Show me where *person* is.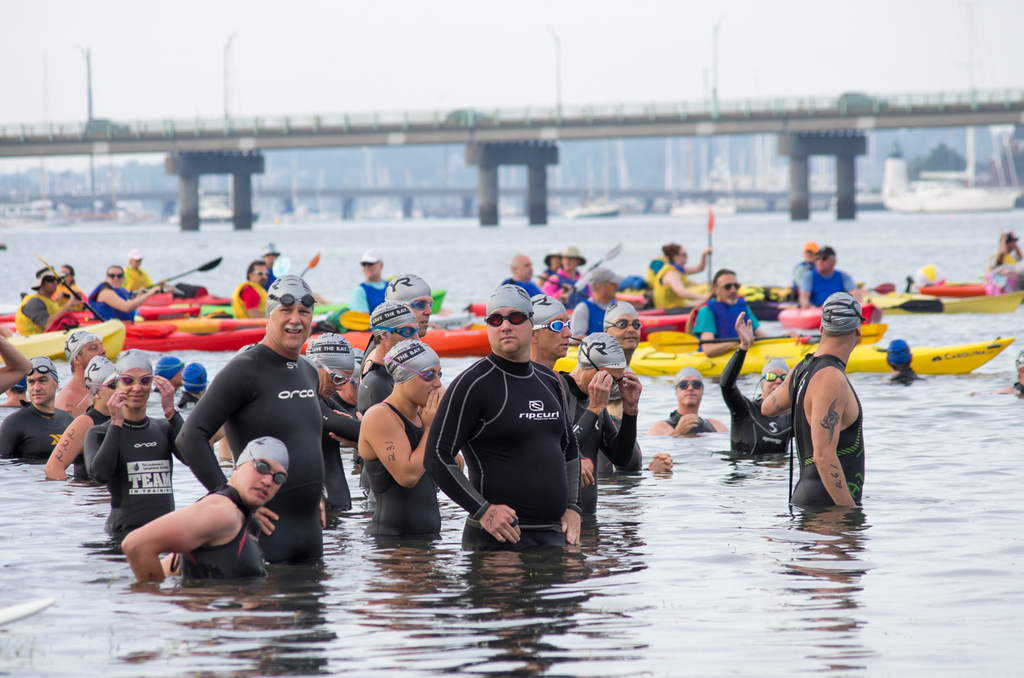
*person* is at crop(377, 268, 435, 332).
